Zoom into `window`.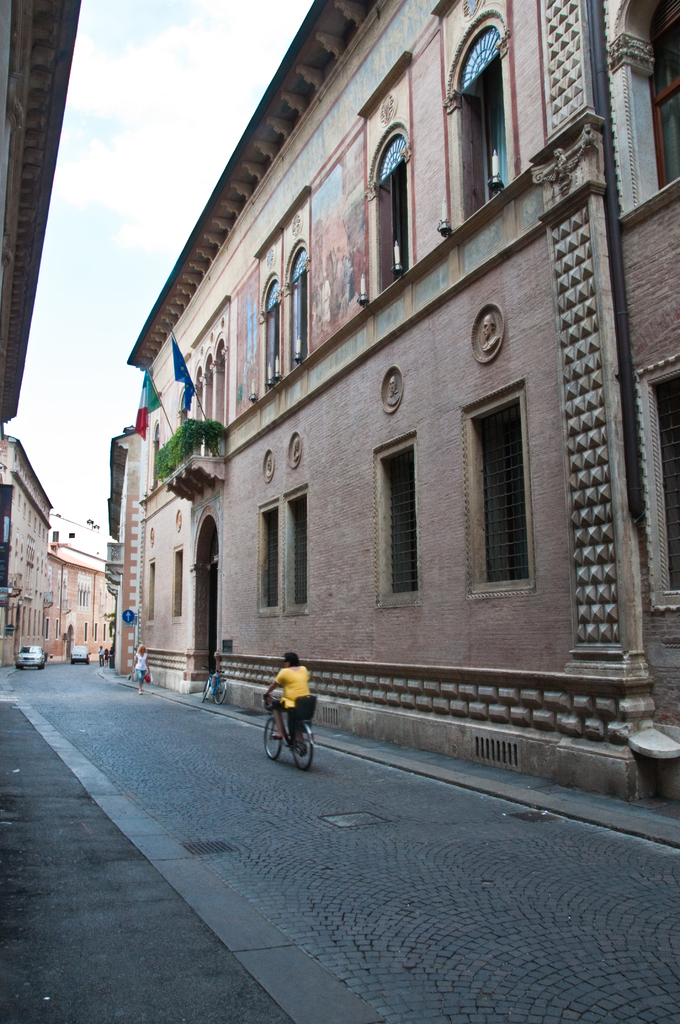
Zoom target: 174,545,181,623.
